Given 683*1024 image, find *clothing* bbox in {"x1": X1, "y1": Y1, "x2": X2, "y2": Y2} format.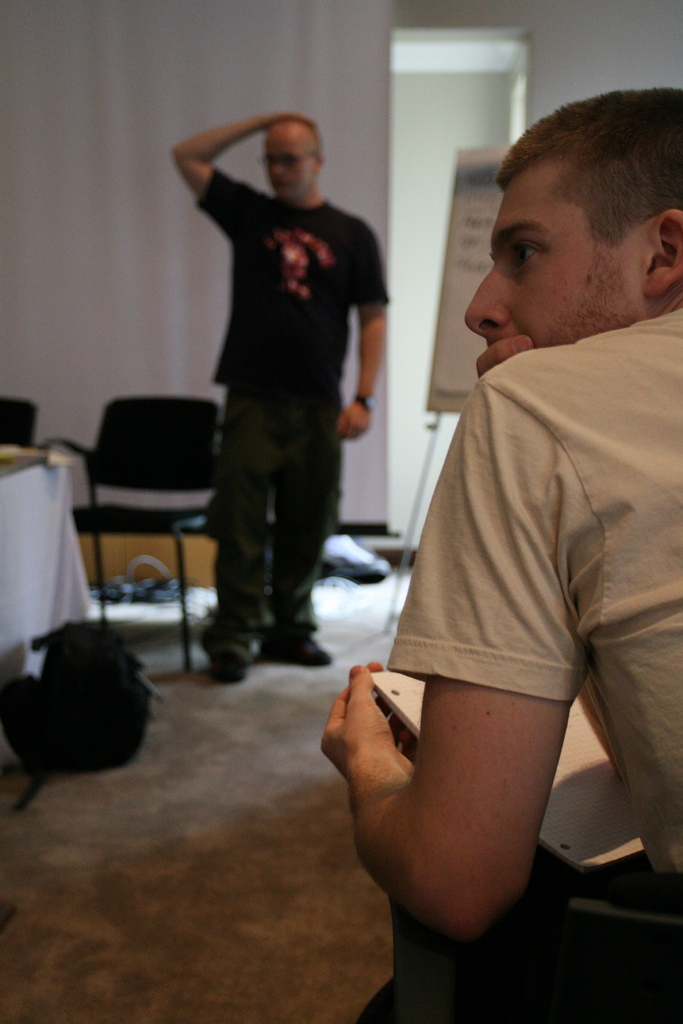
{"x1": 375, "y1": 292, "x2": 682, "y2": 934}.
